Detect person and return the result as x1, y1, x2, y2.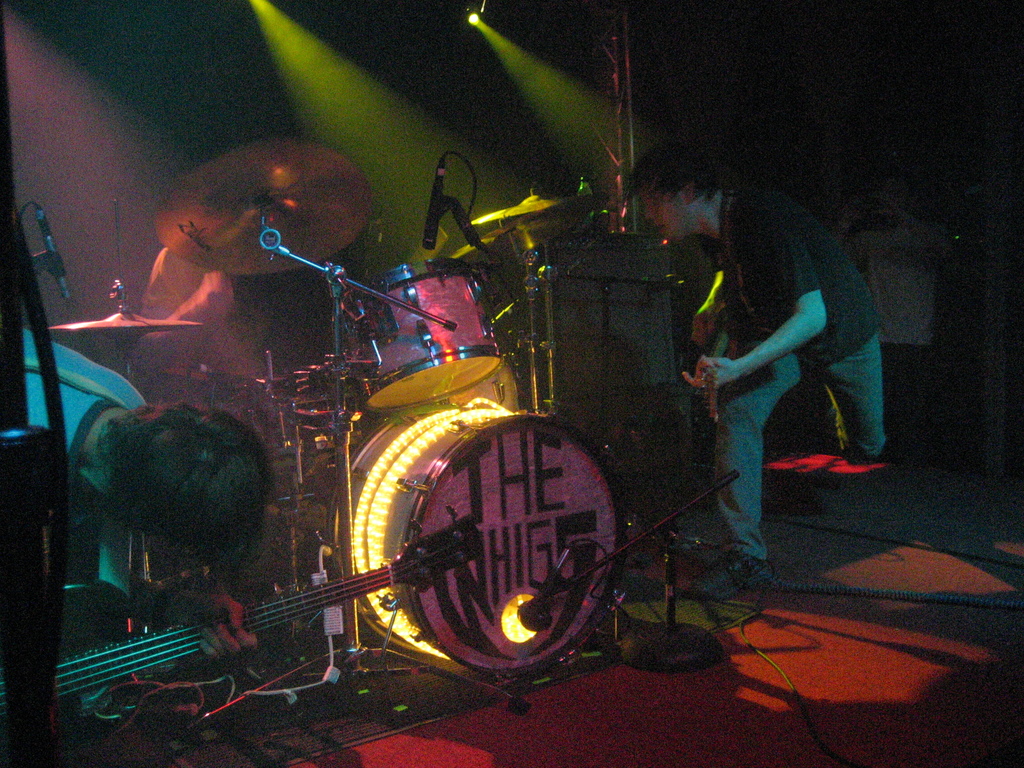
618, 125, 893, 600.
